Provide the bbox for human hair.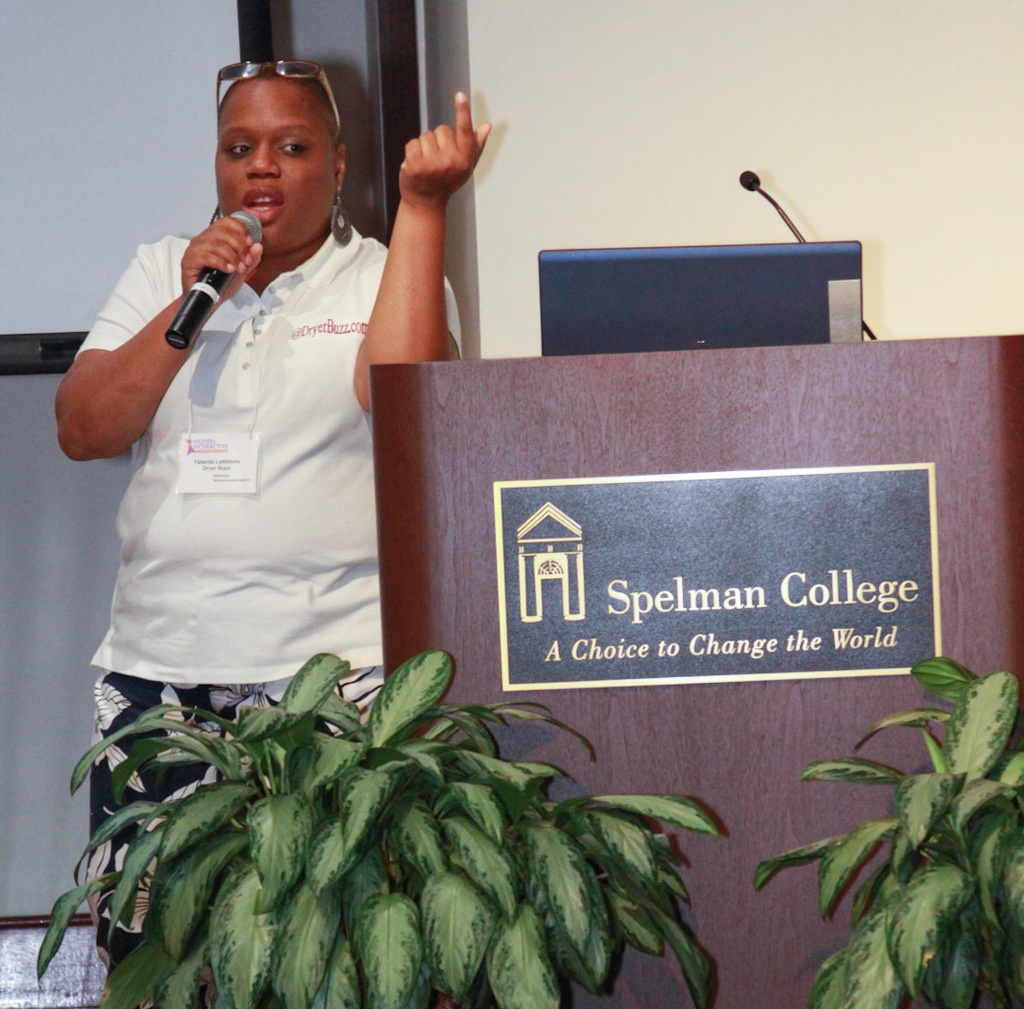
rect(216, 64, 338, 150).
